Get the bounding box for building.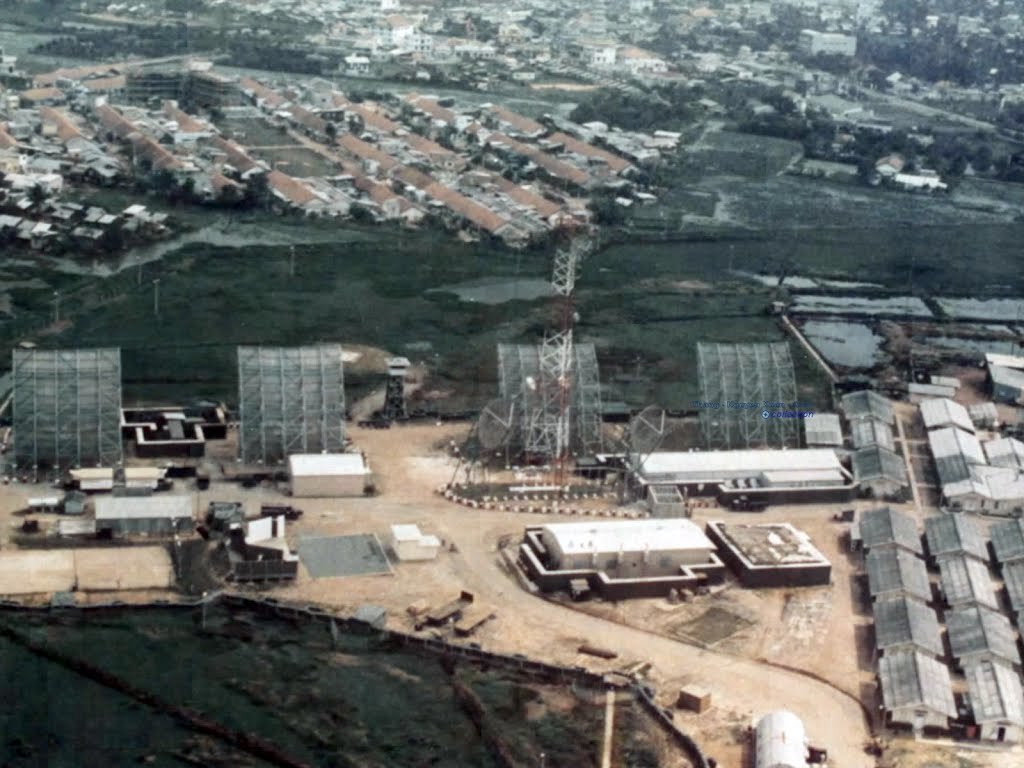
Rect(947, 604, 1011, 658).
